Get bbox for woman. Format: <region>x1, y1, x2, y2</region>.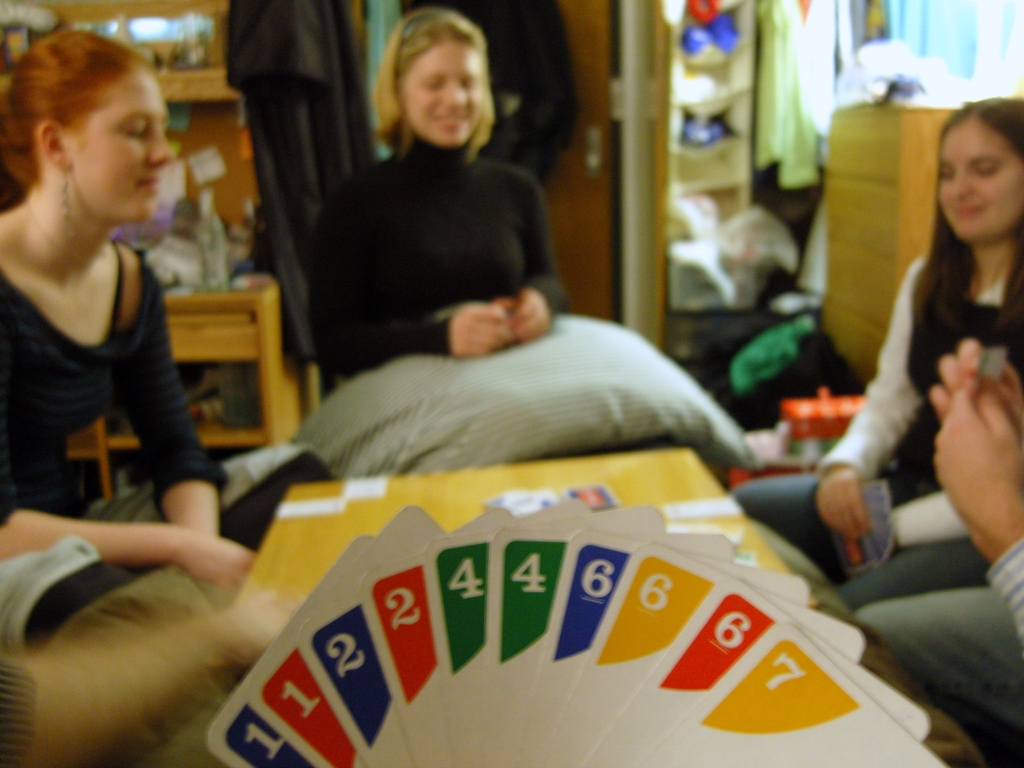
<region>316, 4, 575, 385</region>.
